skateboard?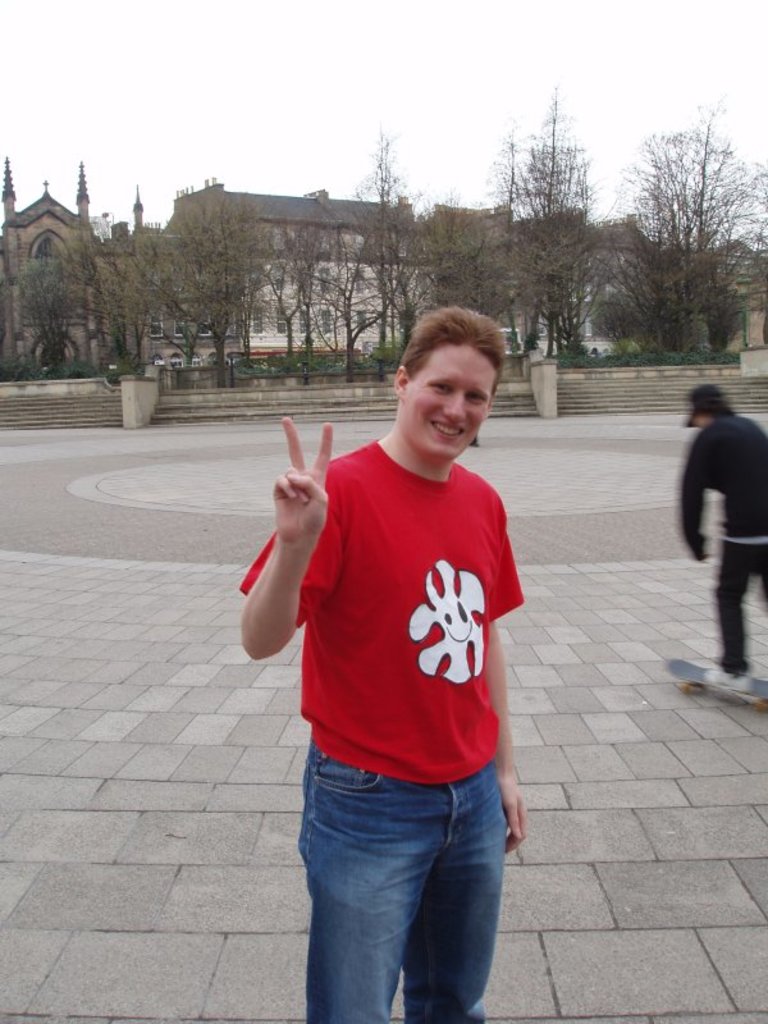
x1=660 y1=657 x2=767 y2=712
